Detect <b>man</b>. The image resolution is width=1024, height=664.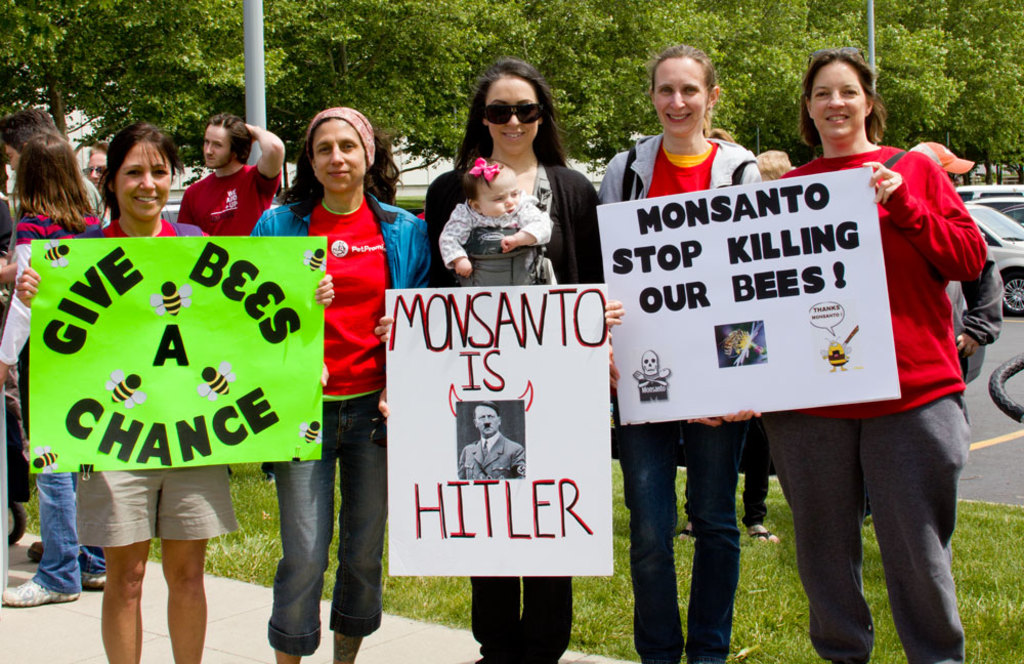
<bbox>458, 399, 525, 482</bbox>.
